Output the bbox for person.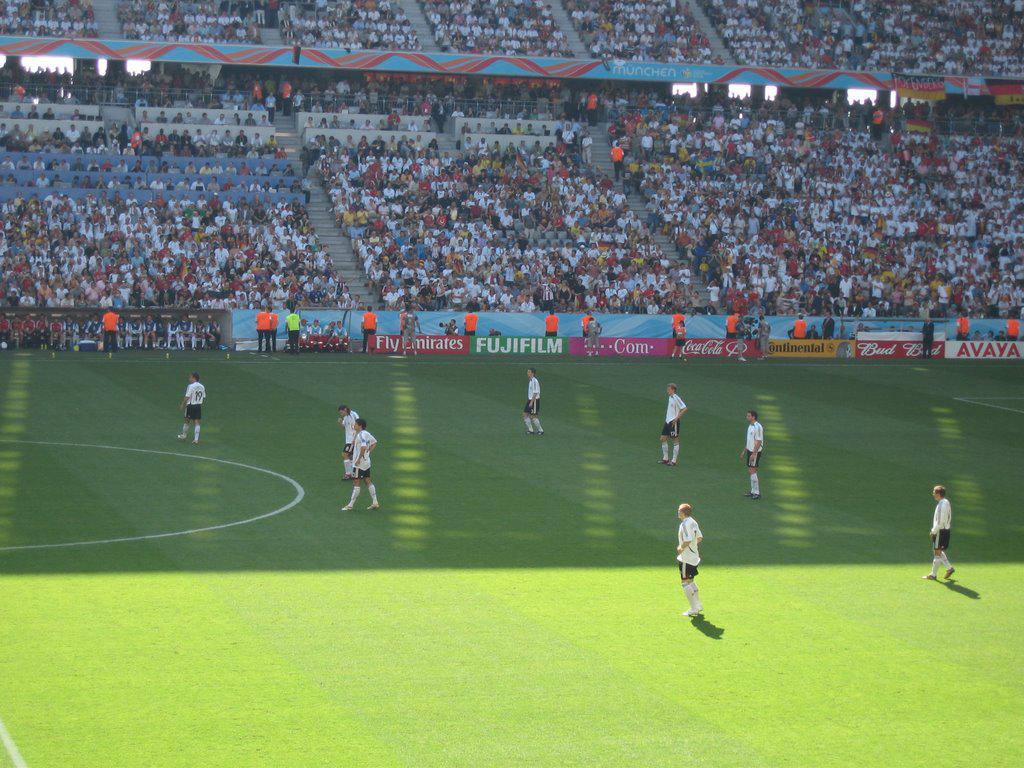
[99,305,120,357].
